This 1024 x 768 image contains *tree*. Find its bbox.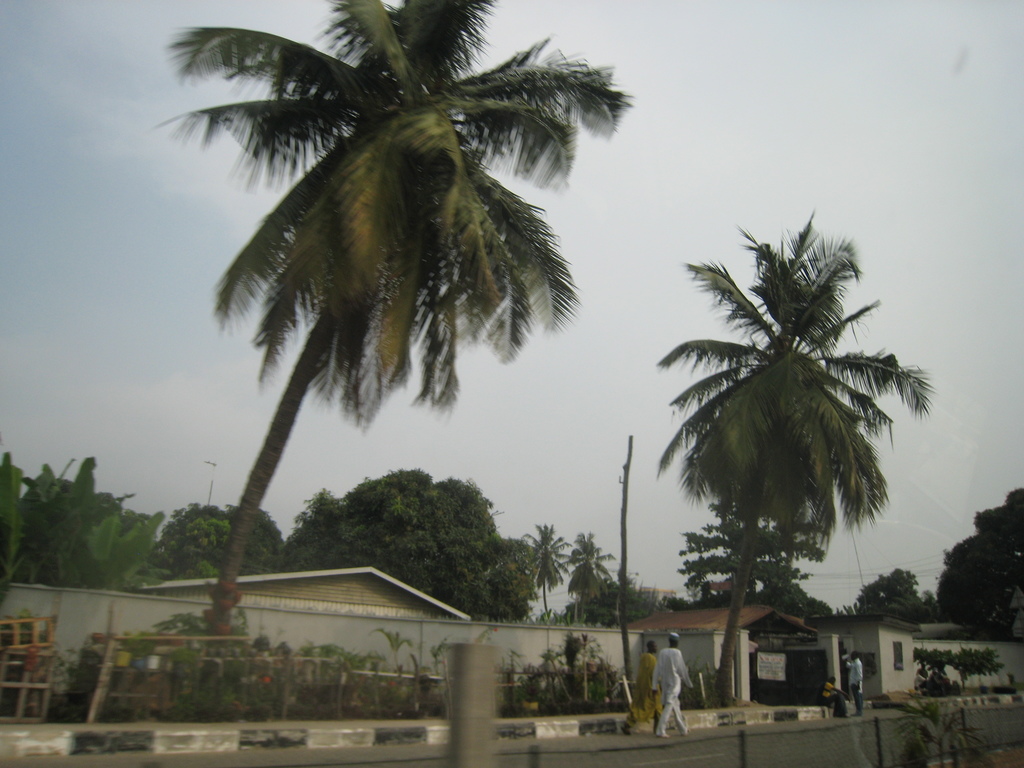
left=667, top=492, right=838, bottom=620.
